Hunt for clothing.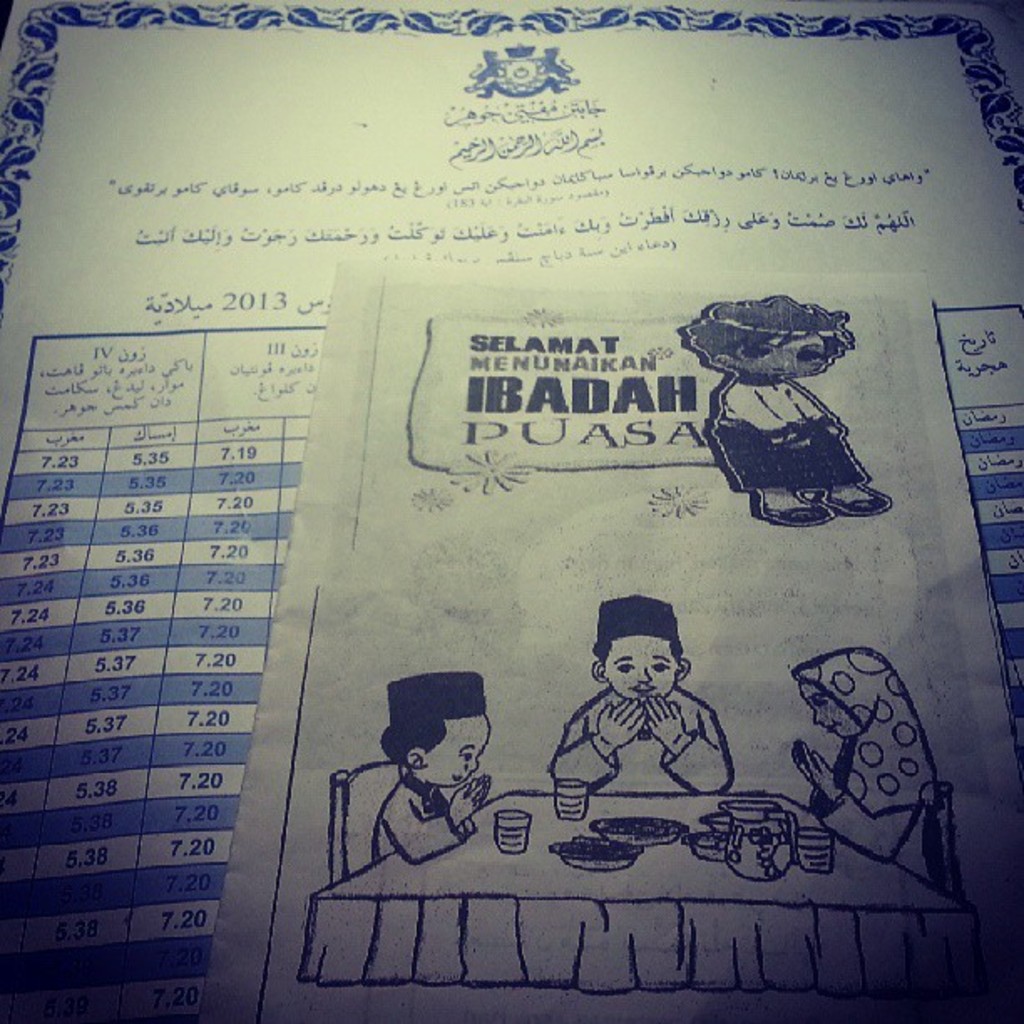
Hunted down at [left=547, top=678, right=733, bottom=798].
